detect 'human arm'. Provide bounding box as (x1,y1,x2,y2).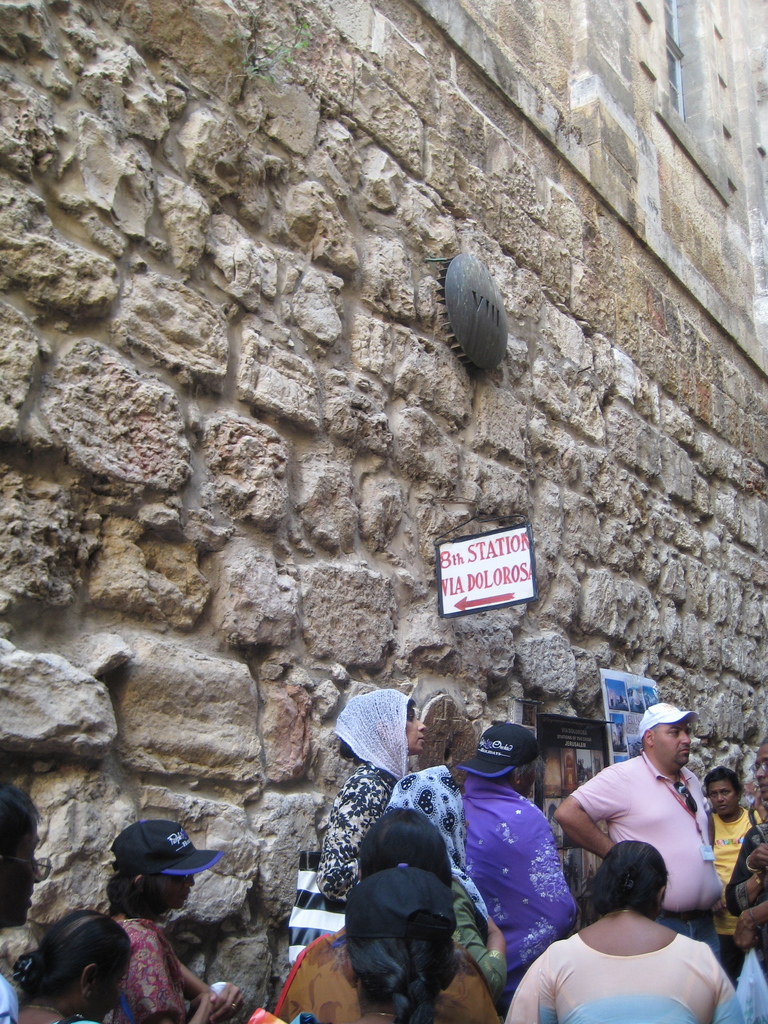
(276,942,319,1023).
